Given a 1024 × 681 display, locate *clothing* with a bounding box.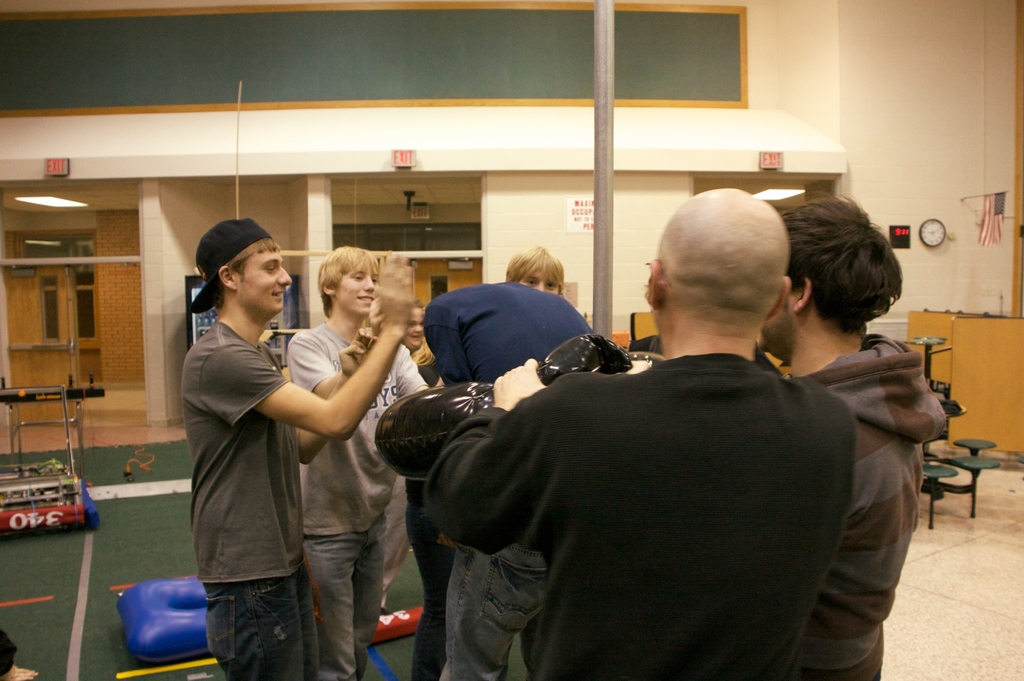
Located: [413, 347, 442, 390].
